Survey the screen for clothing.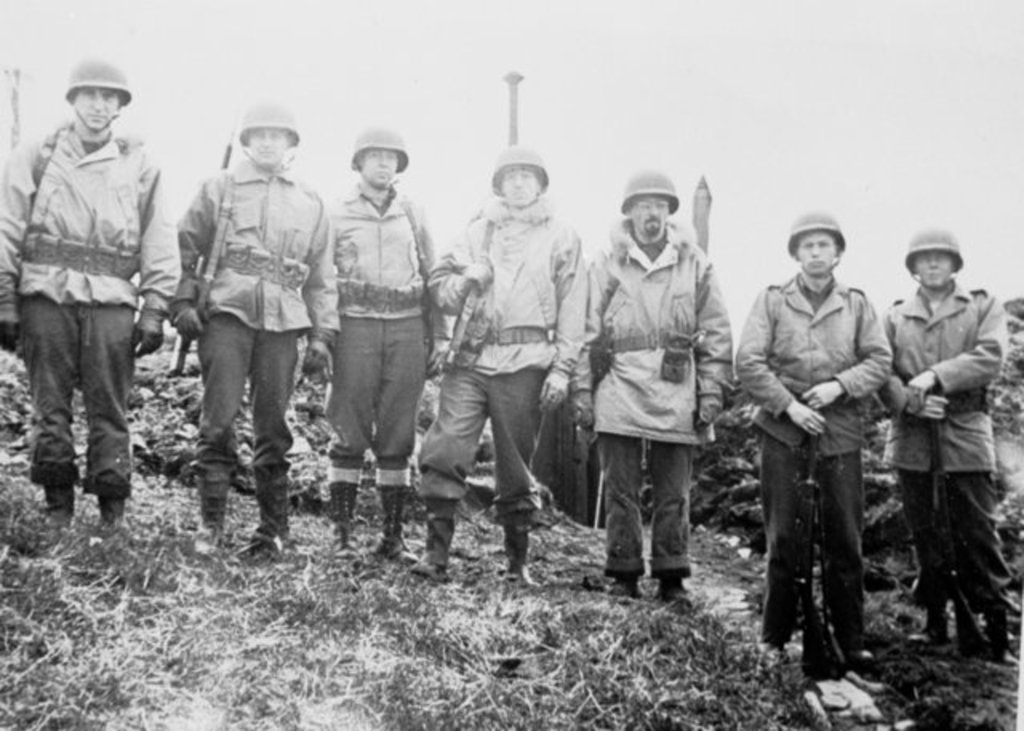
Survey found: locate(0, 117, 190, 504).
